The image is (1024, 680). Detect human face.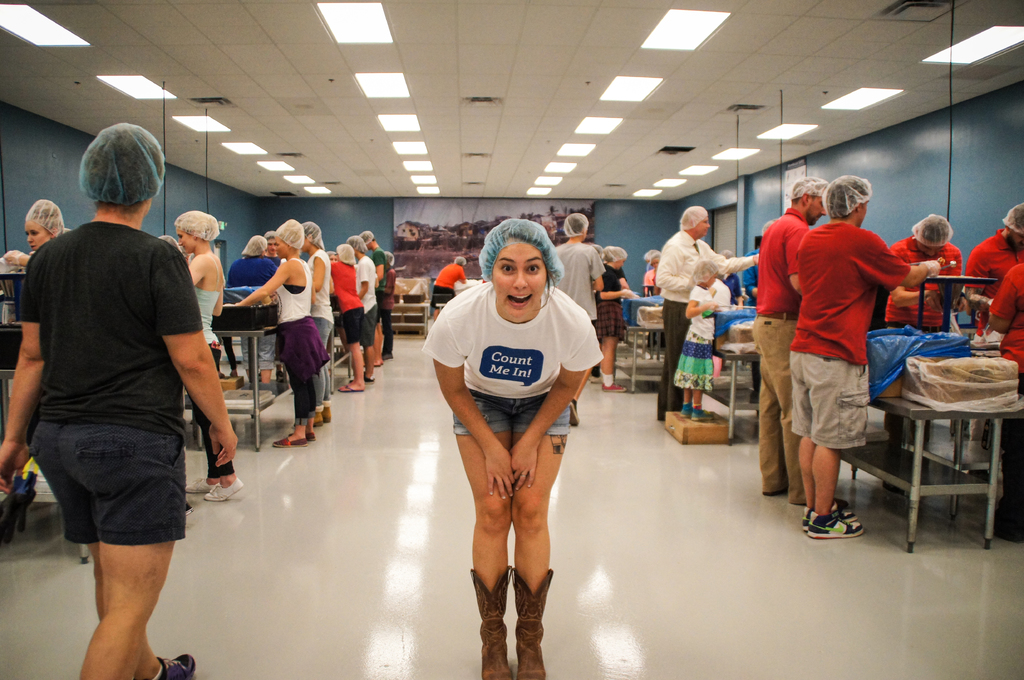
Detection: 1005 227 1023 249.
